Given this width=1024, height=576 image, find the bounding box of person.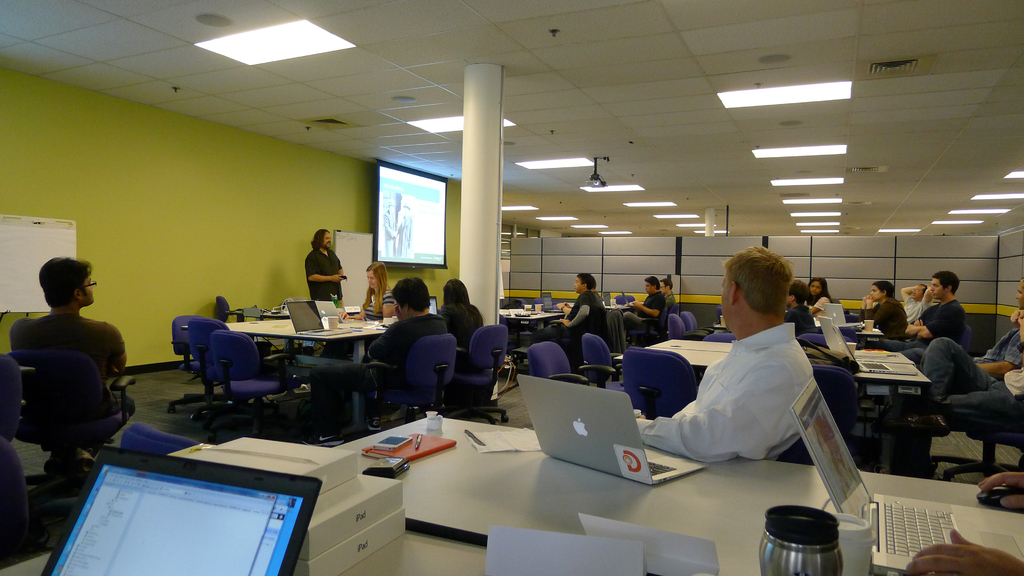
box(635, 243, 817, 465).
